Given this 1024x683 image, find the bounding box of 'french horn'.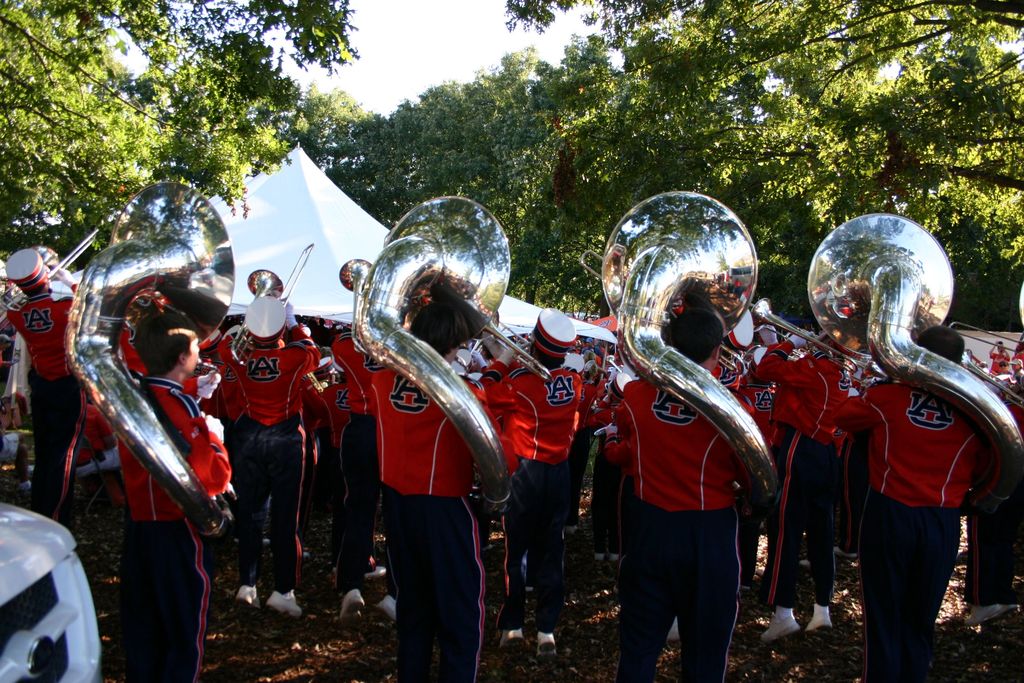
[left=944, top=311, right=1023, bottom=415].
